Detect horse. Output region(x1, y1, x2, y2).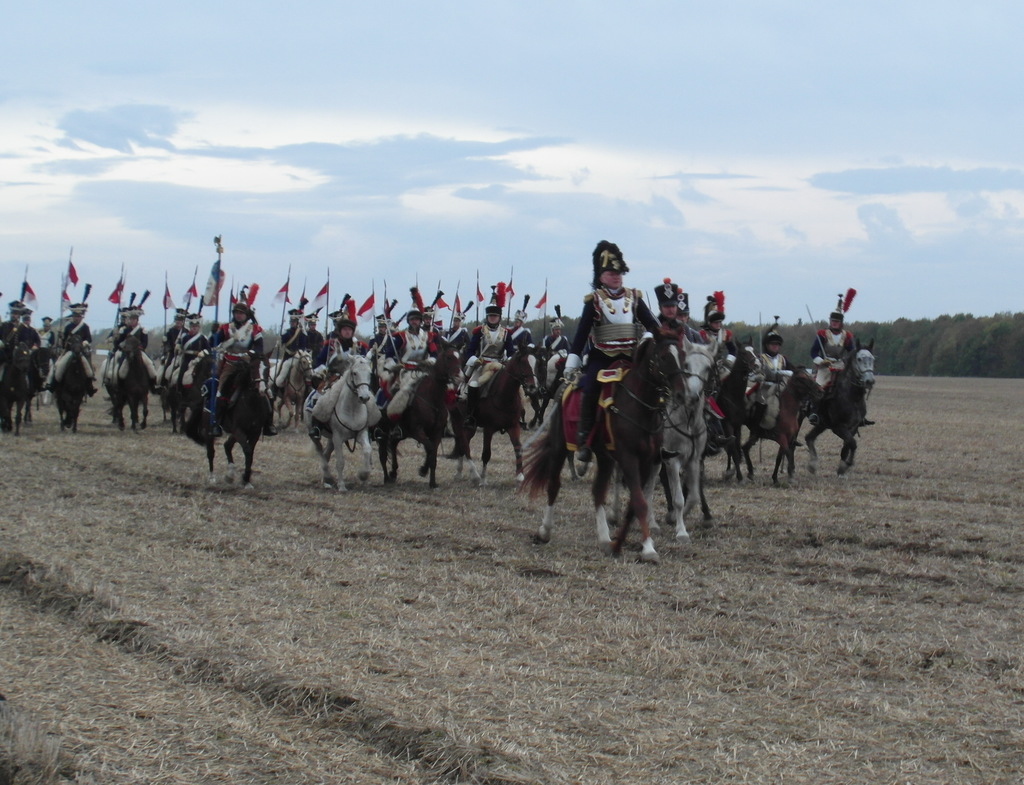
region(264, 344, 317, 429).
